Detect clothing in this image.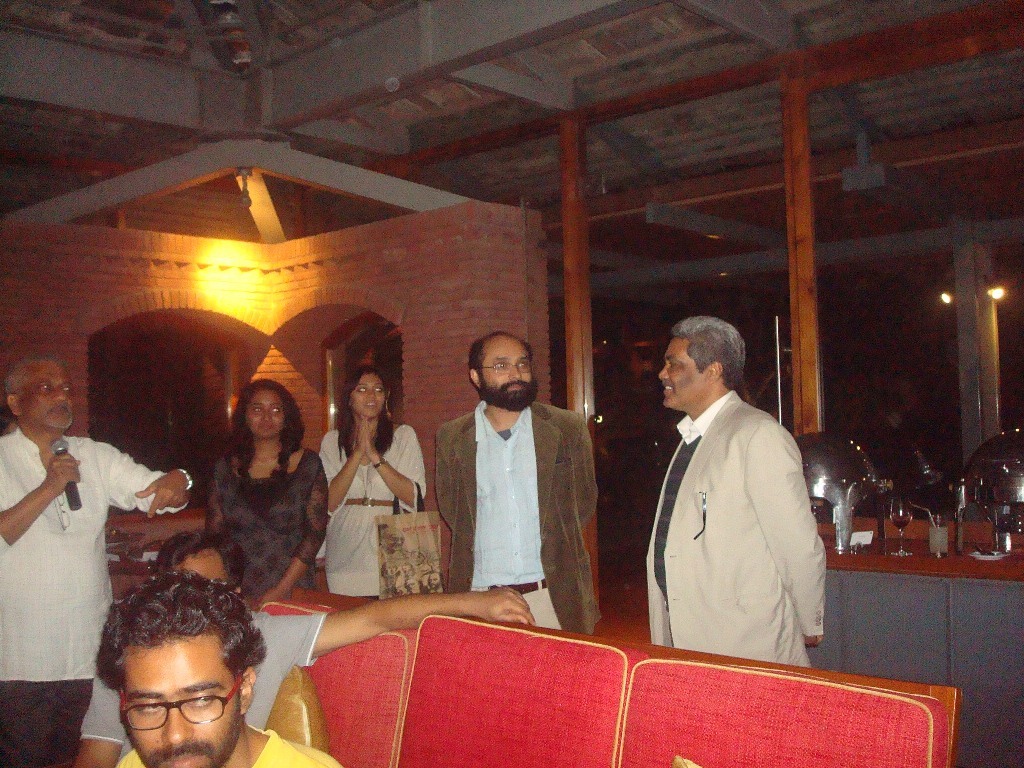
Detection: left=645, top=388, right=828, bottom=667.
